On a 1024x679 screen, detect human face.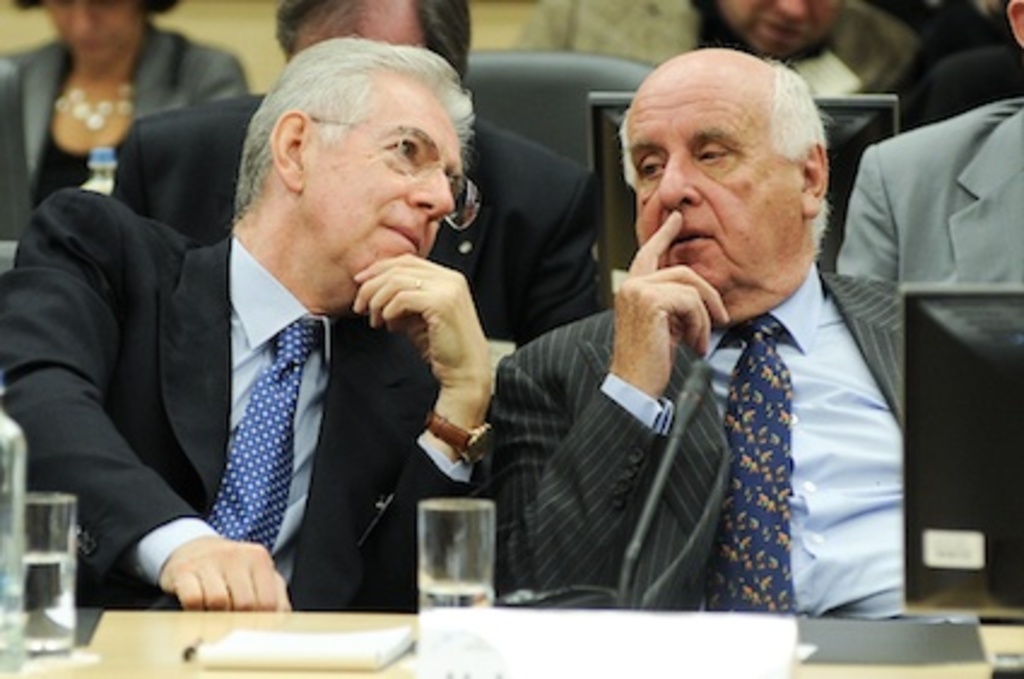
left=725, top=0, right=824, bottom=53.
